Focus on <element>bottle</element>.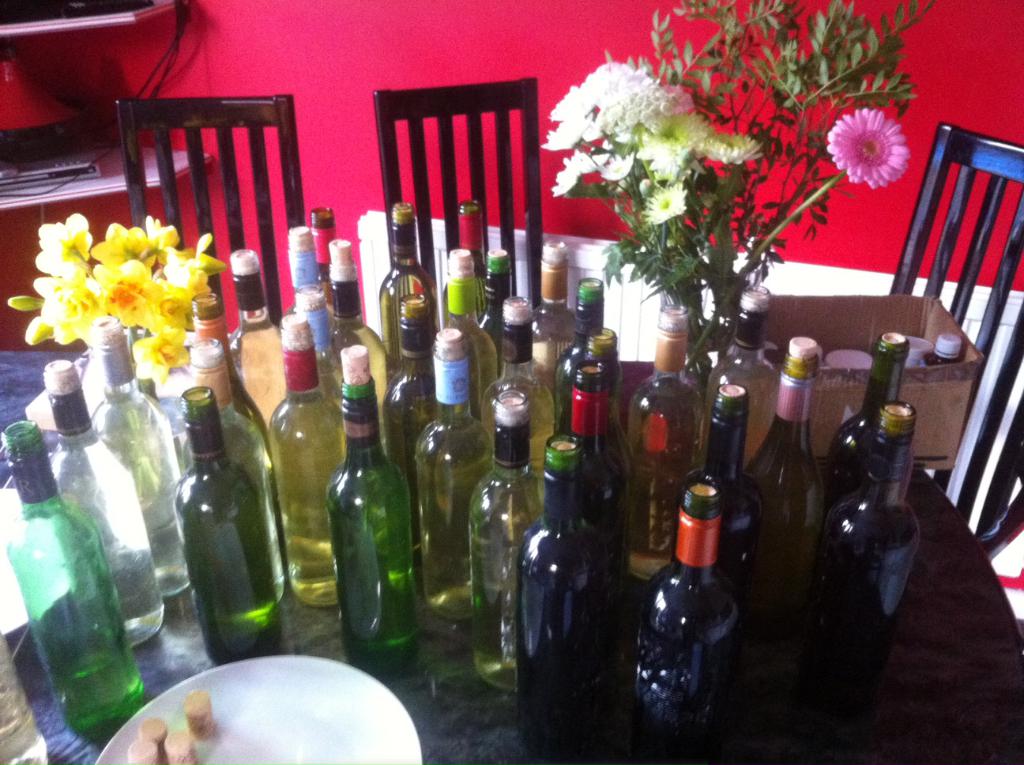
Focused at left=175, top=387, right=286, bottom=668.
